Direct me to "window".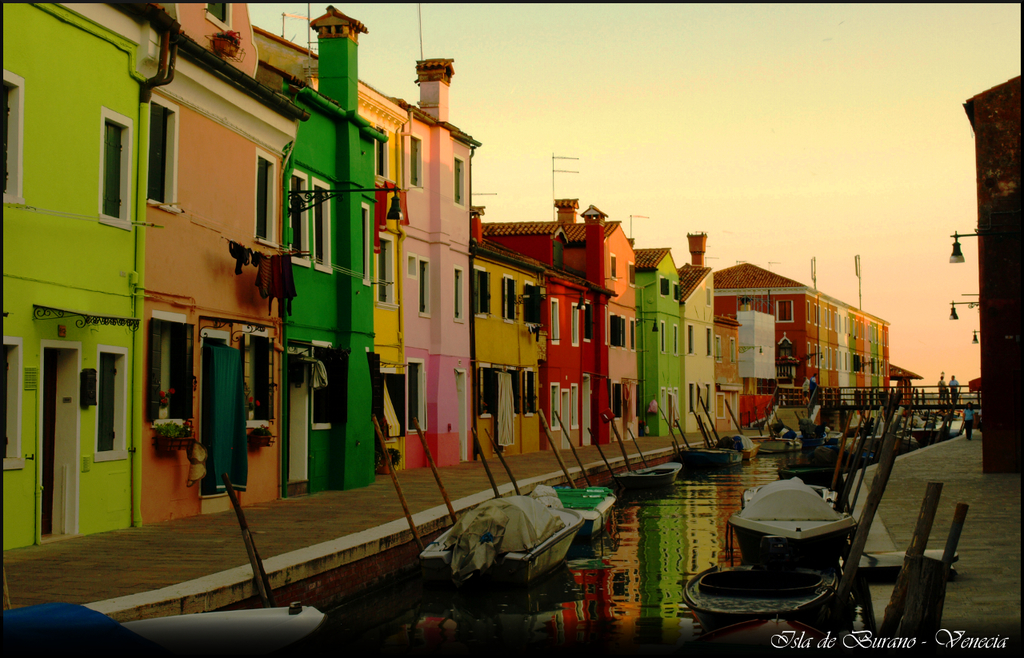
Direction: left=7, top=334, right=26, bottom=478.
